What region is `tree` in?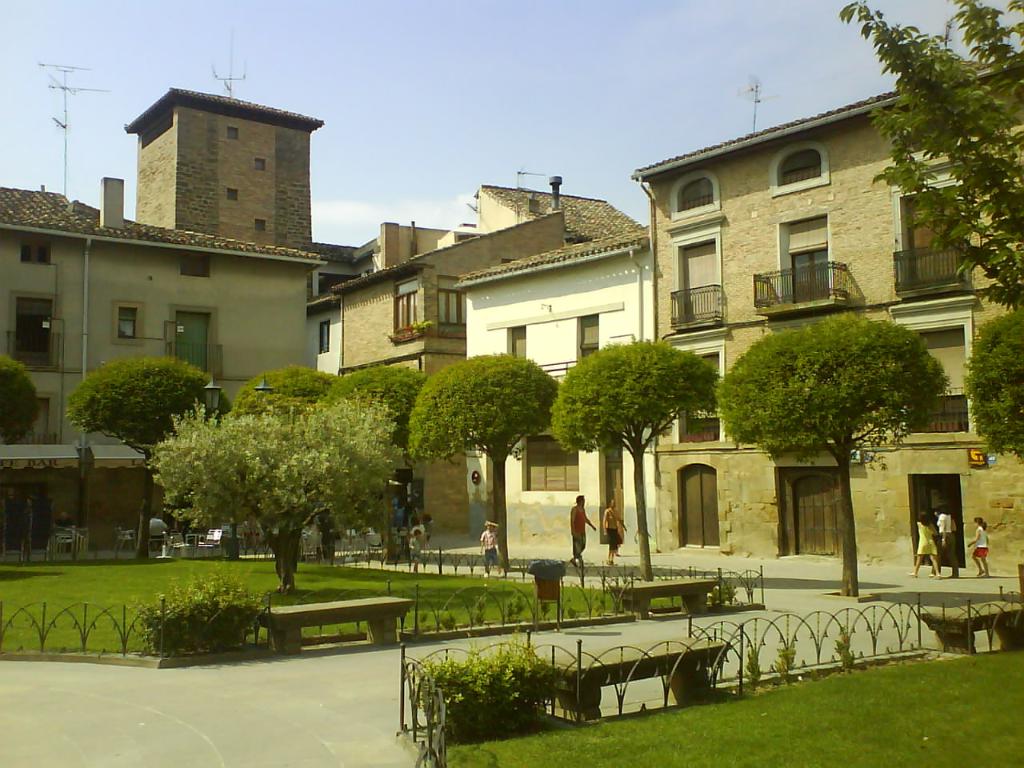
(720,310,944,592).
